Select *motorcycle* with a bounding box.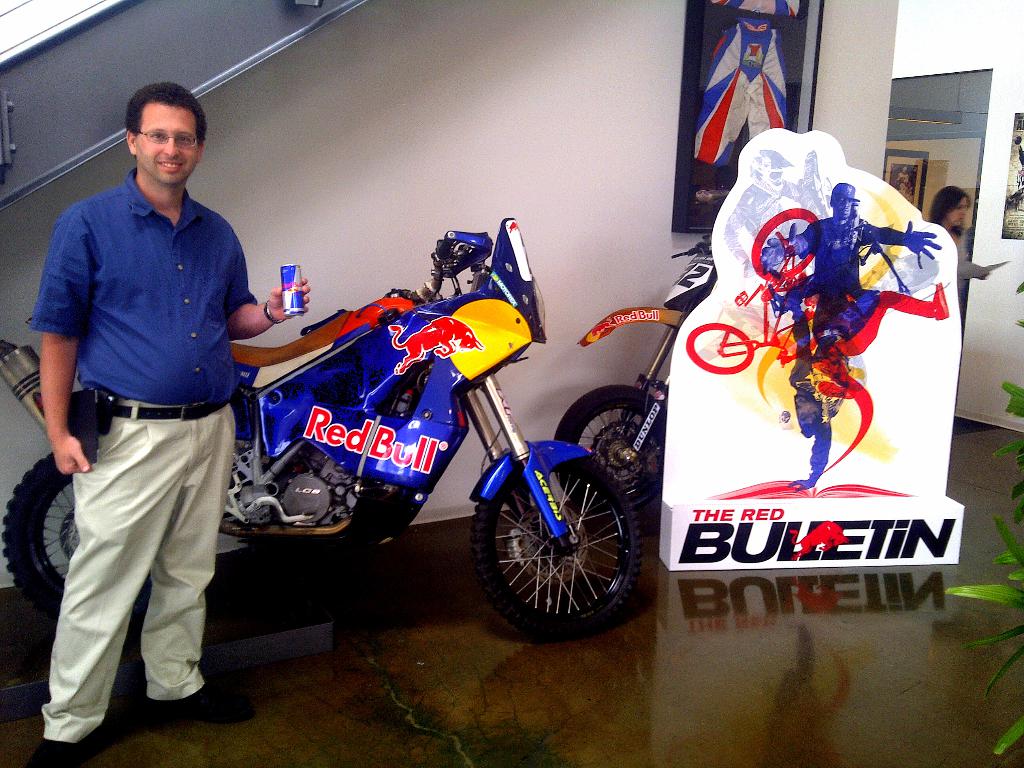
(left=543, top=235, right=723, bottom=536).
